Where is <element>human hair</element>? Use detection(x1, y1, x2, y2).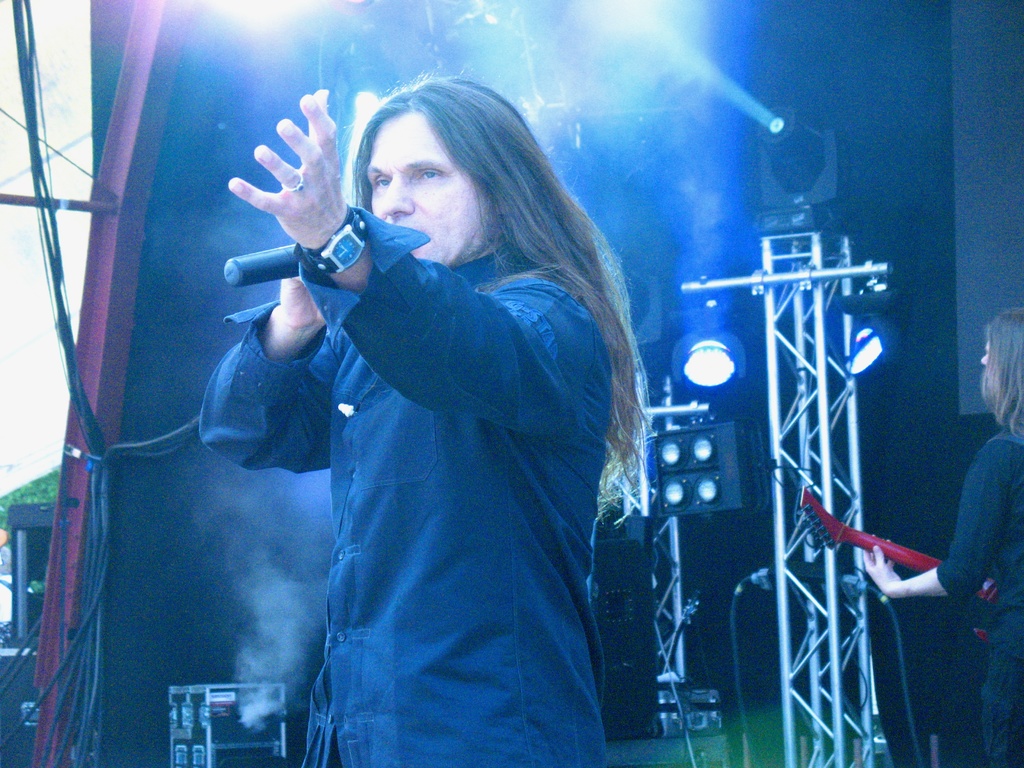
detection(330, 86, 606, 473).
